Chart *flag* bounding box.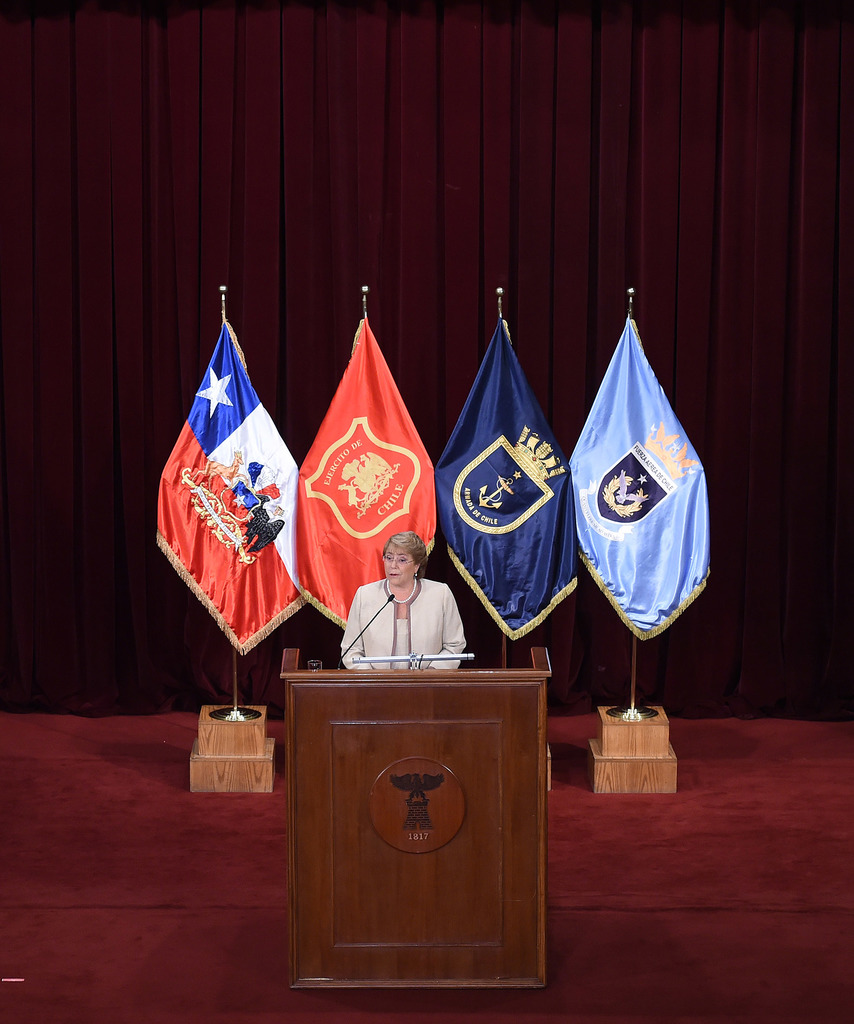
Charted: crop(562, 312, 716, 641).
